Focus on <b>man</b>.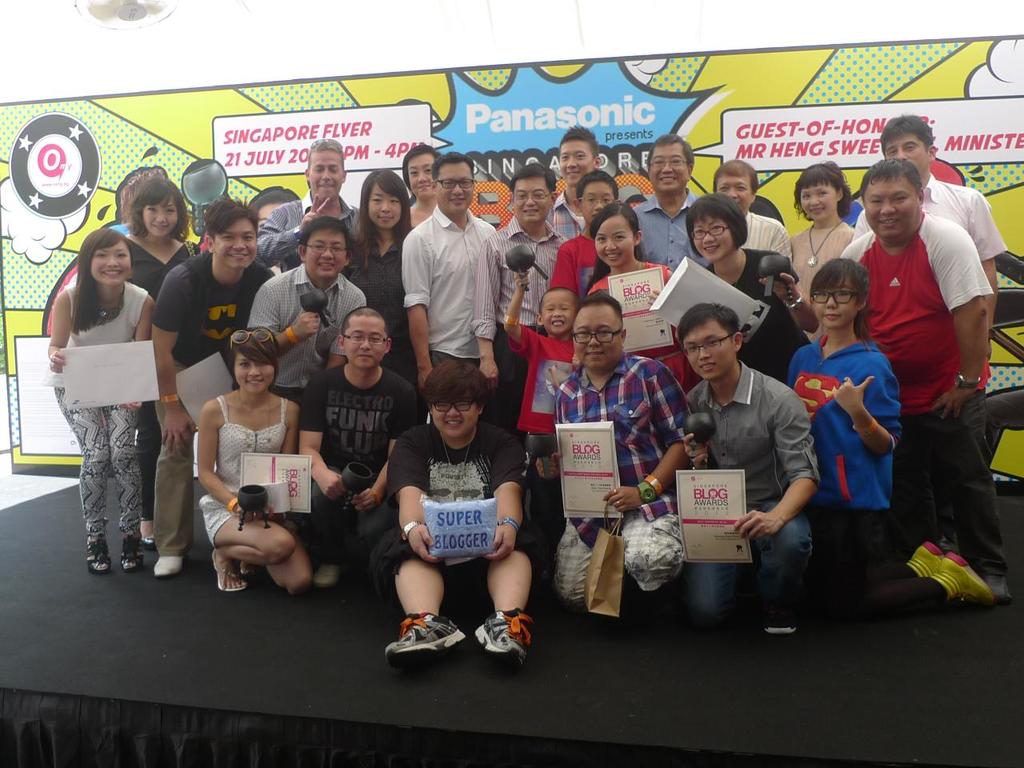
Focused at (149,197,276,581).
